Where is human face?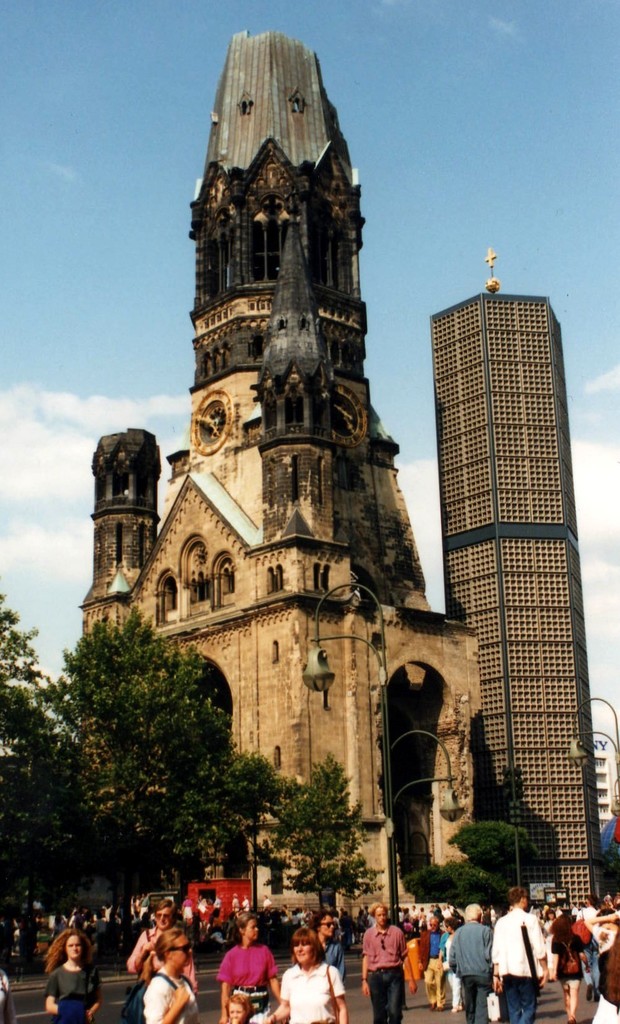
BBox(174, 924, 195, 964).
